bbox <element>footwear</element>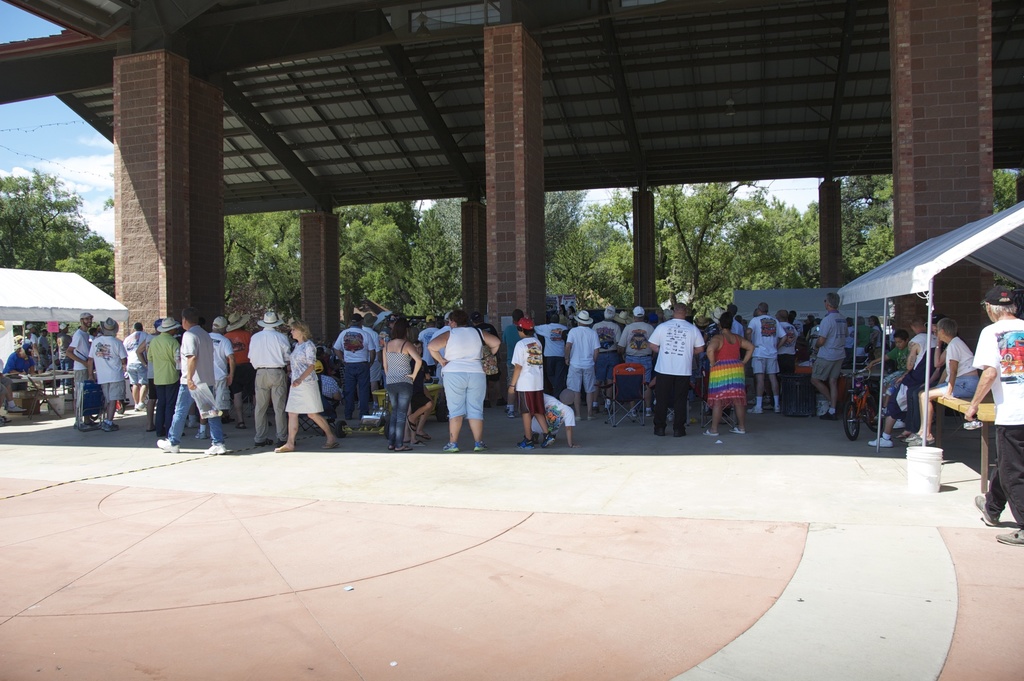
101 421 110 431
